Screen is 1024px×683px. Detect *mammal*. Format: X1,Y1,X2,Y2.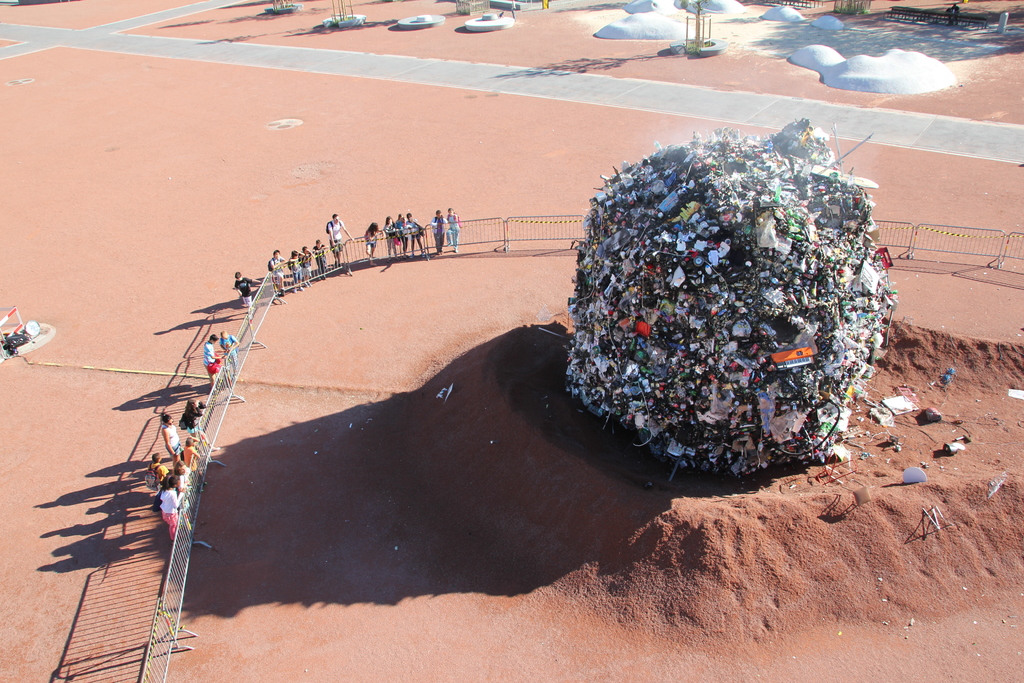
948,5,961,24.
